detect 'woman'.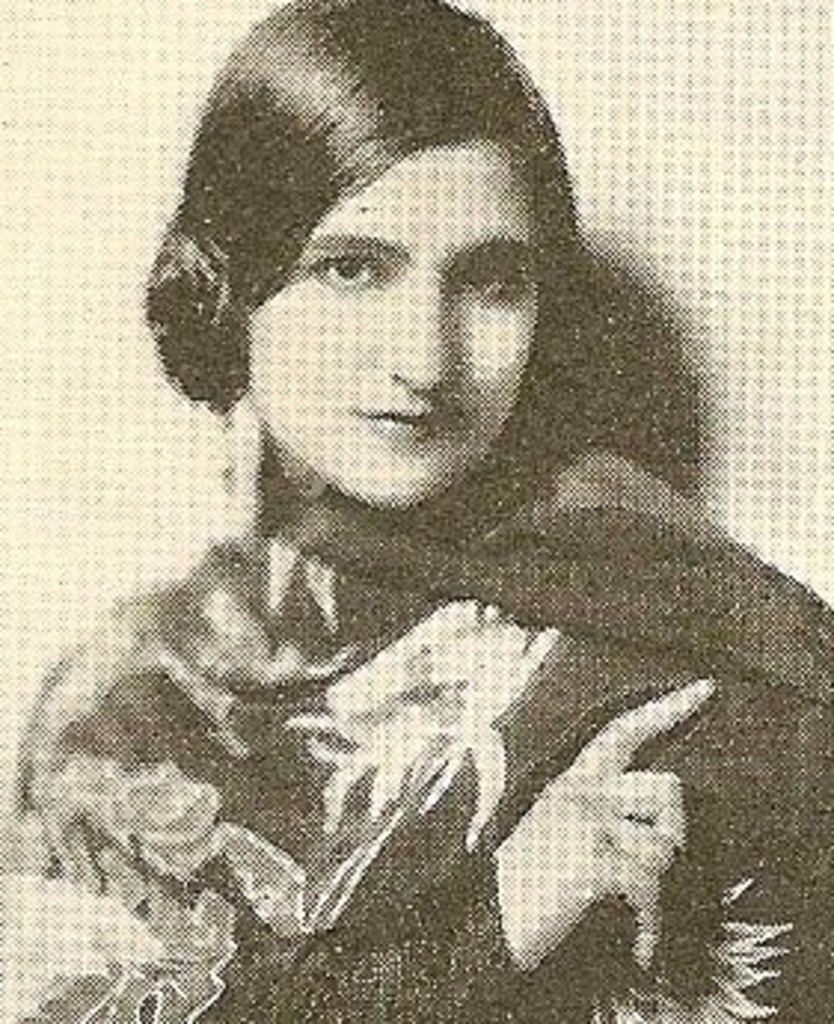
Detected at detection(9, 0, 831, 1021).
